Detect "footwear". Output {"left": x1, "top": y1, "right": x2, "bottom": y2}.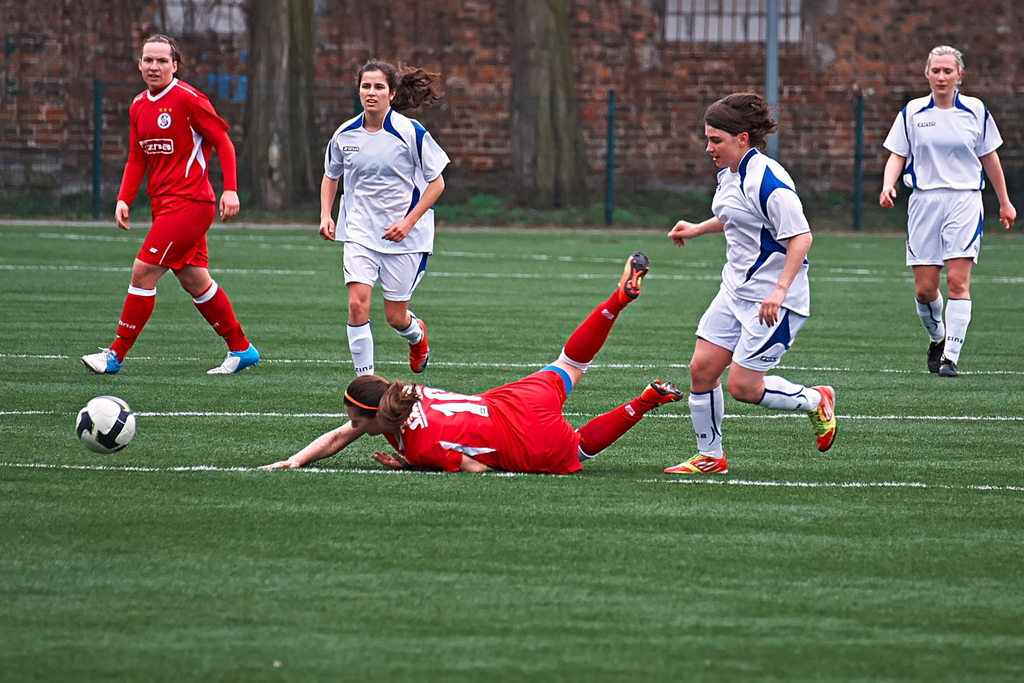
{"left": 804, "top": 382, "right": 837, "bottom": 453}.
